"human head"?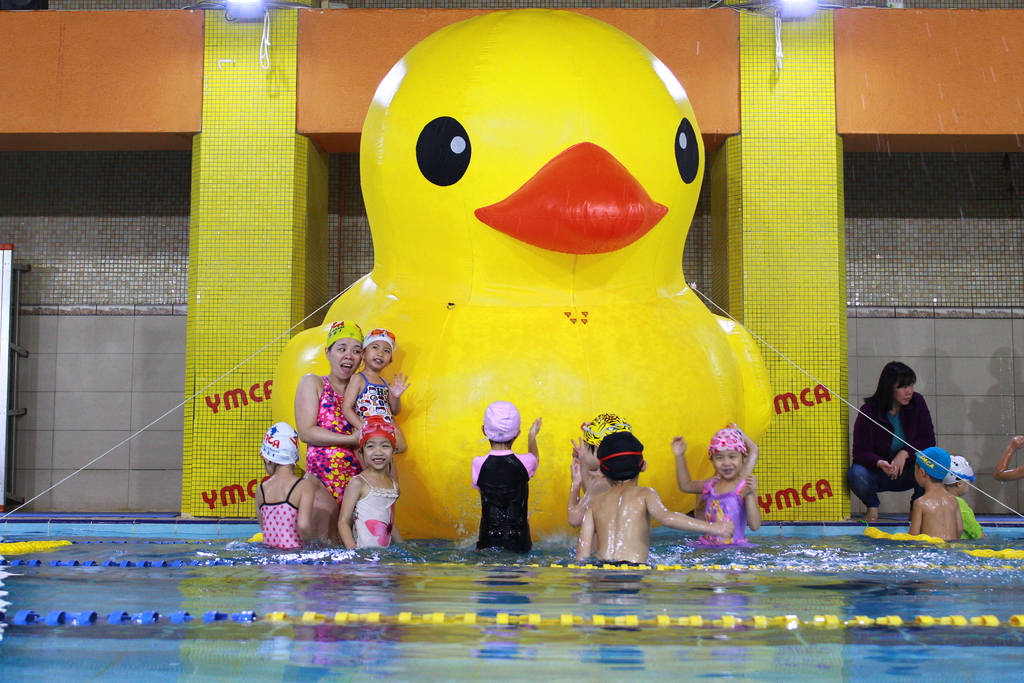
(357, 416, 399, 470)
